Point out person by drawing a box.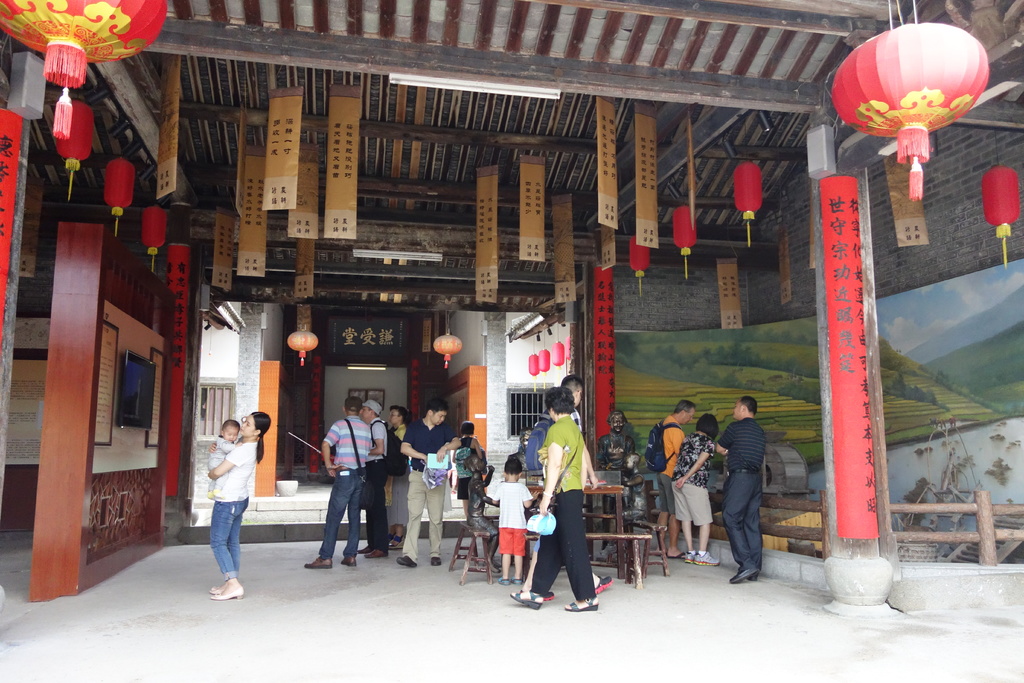
{"left": 596, "top": 412, "right": 630, "bottom": 471}.
